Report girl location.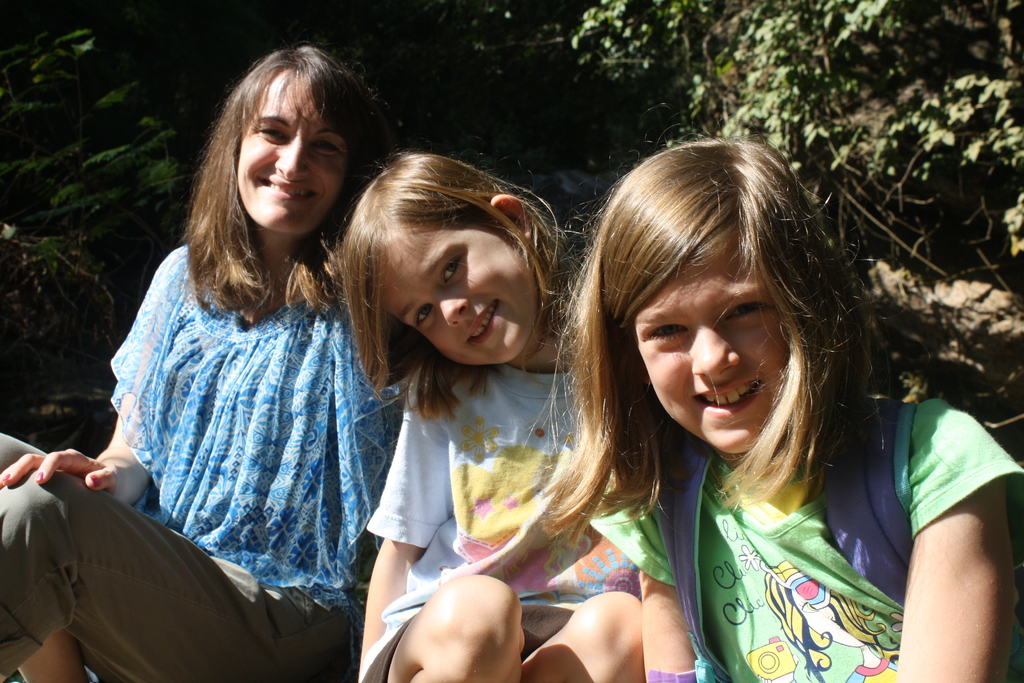
Report: <region>525, 131, 1023, 682</region>.
